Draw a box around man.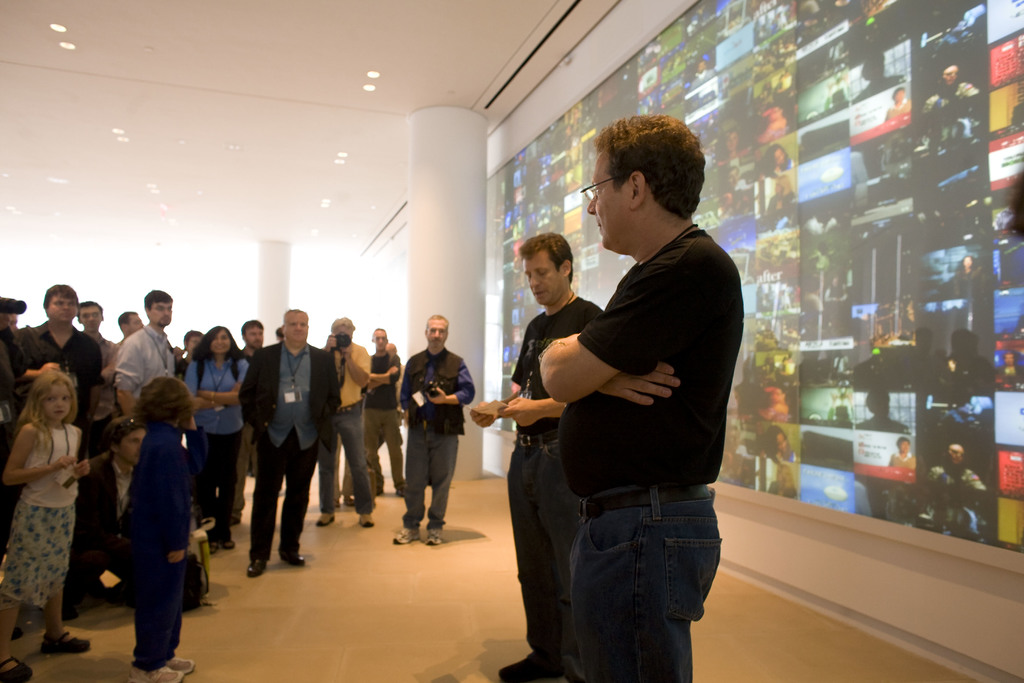
{"x1": 887, "y1": 436, "x2": 916, "y2": 474}.
